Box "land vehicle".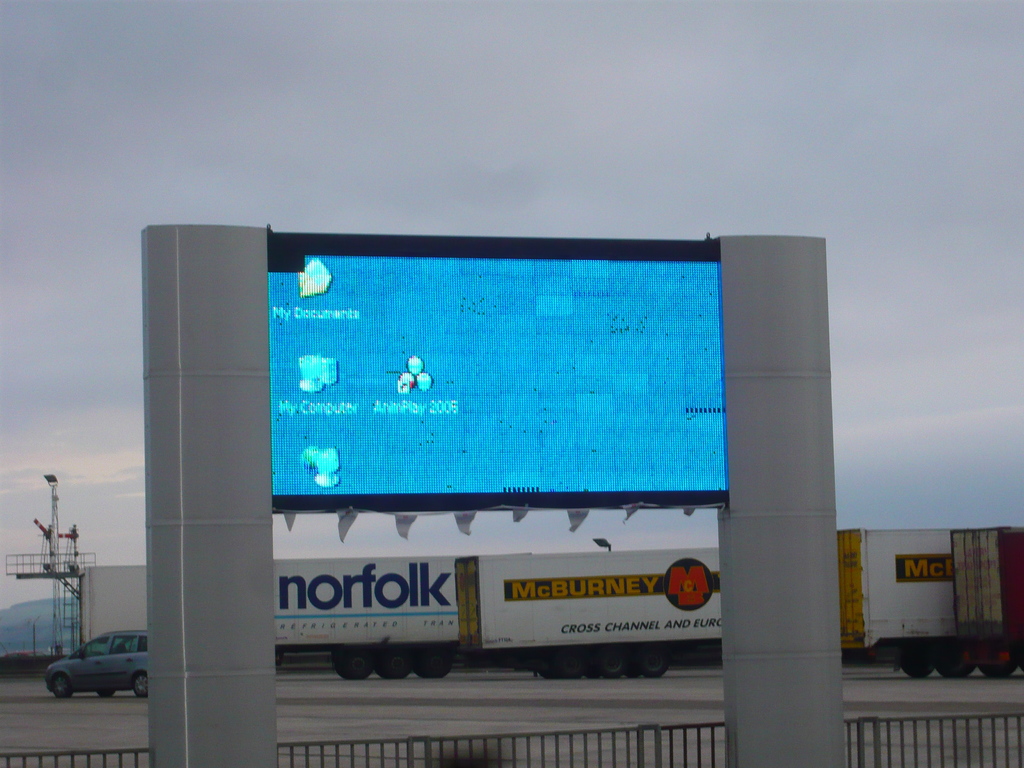
pyautogui.locateOnScreen(837, 524, 951, 681).
